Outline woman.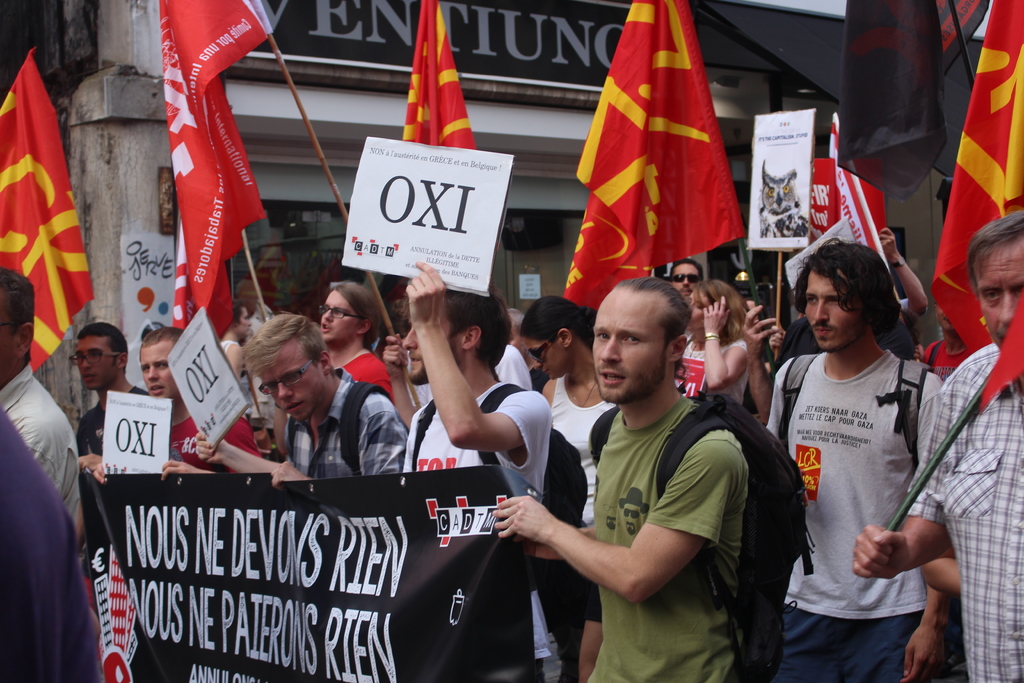
Outline: [223,298,278,450].
